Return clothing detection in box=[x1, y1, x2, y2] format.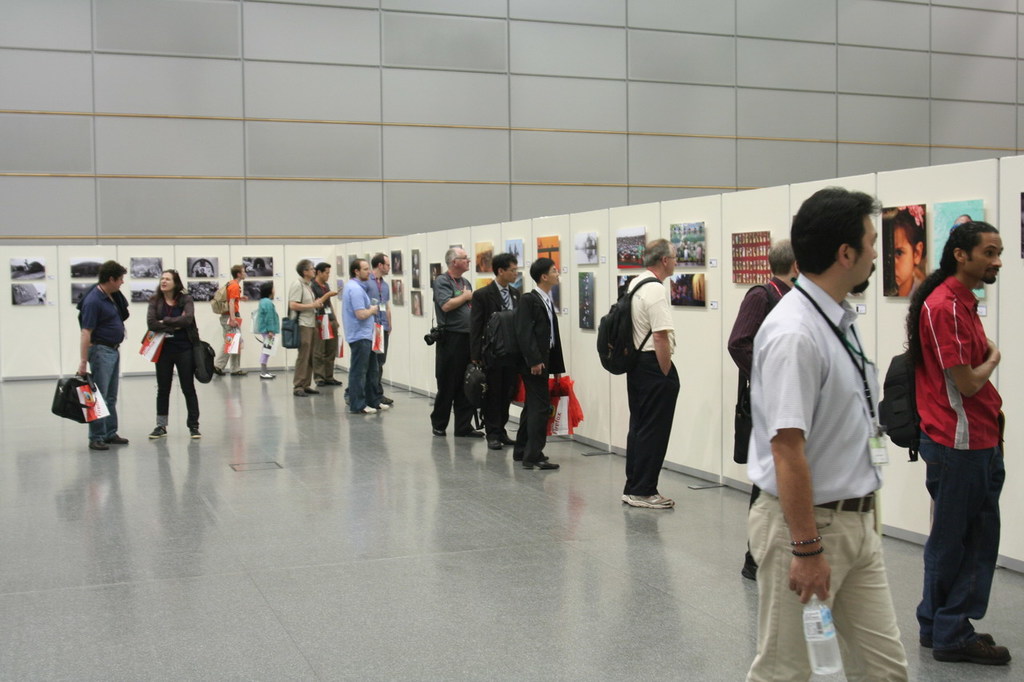
box=[473, 274, 526, 449].
